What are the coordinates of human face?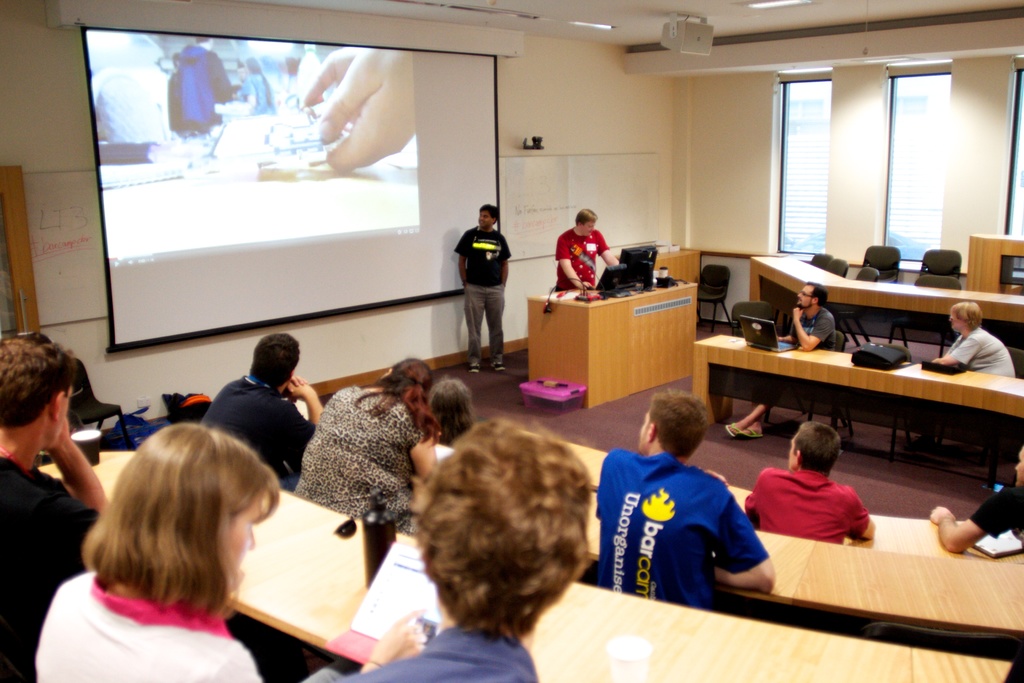
BBox(51, 379, 73, 448).
